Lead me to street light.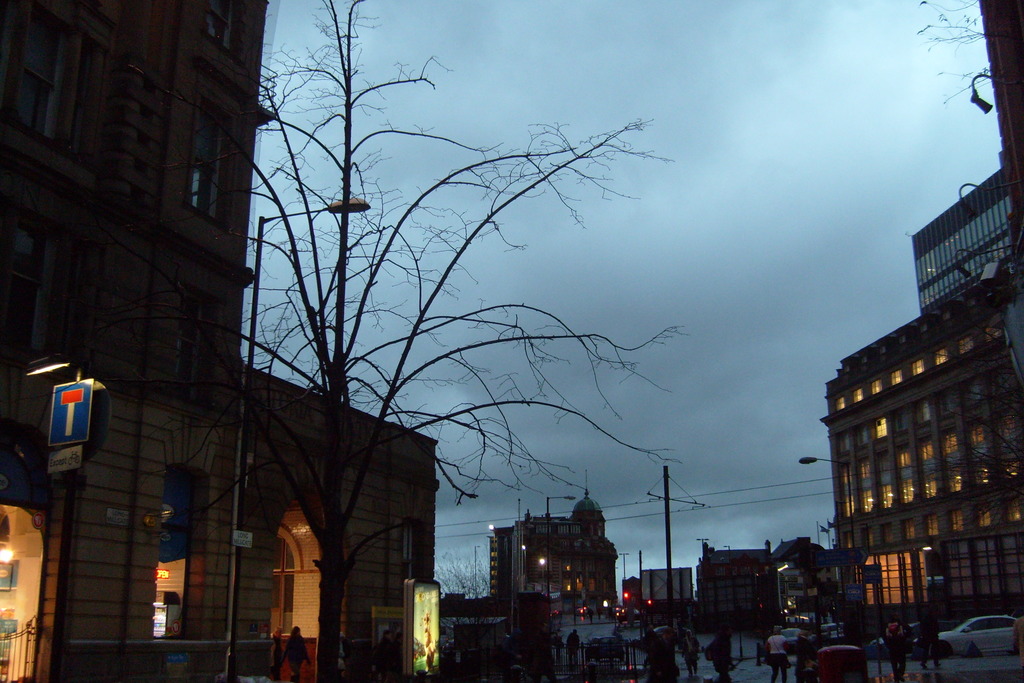
Lead to crop(696, 534, 710, 557).
